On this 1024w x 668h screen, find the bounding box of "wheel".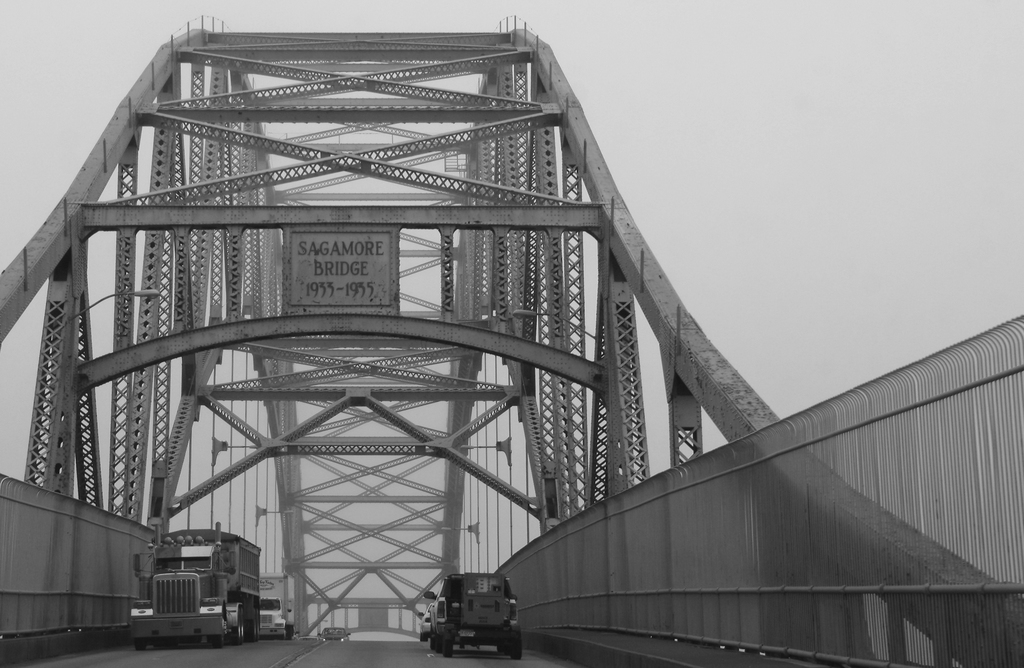
Bounding box: l=420, t=634, r=429, b=642.
